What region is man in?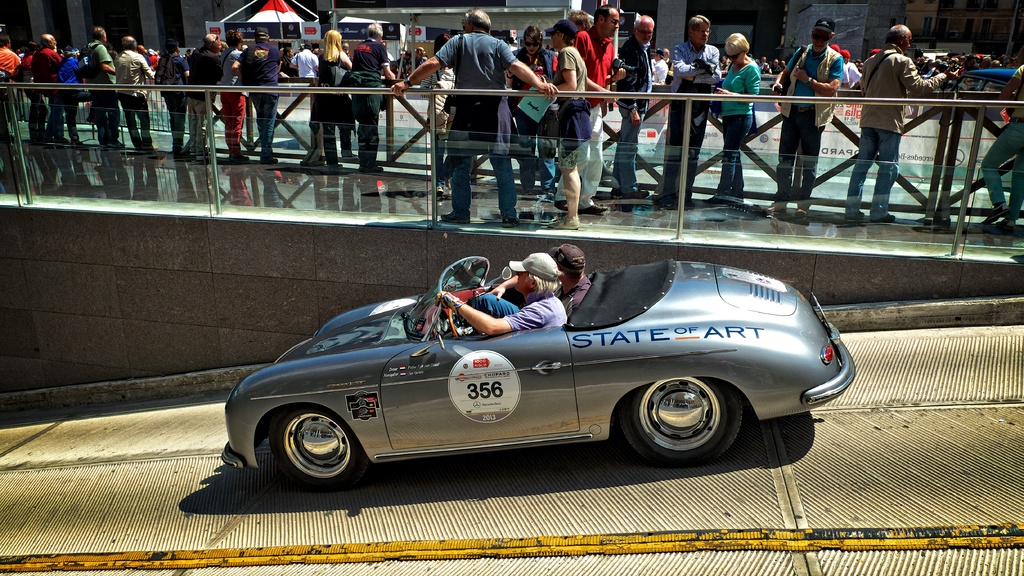
bbox=(841, 49, 865, 92).
